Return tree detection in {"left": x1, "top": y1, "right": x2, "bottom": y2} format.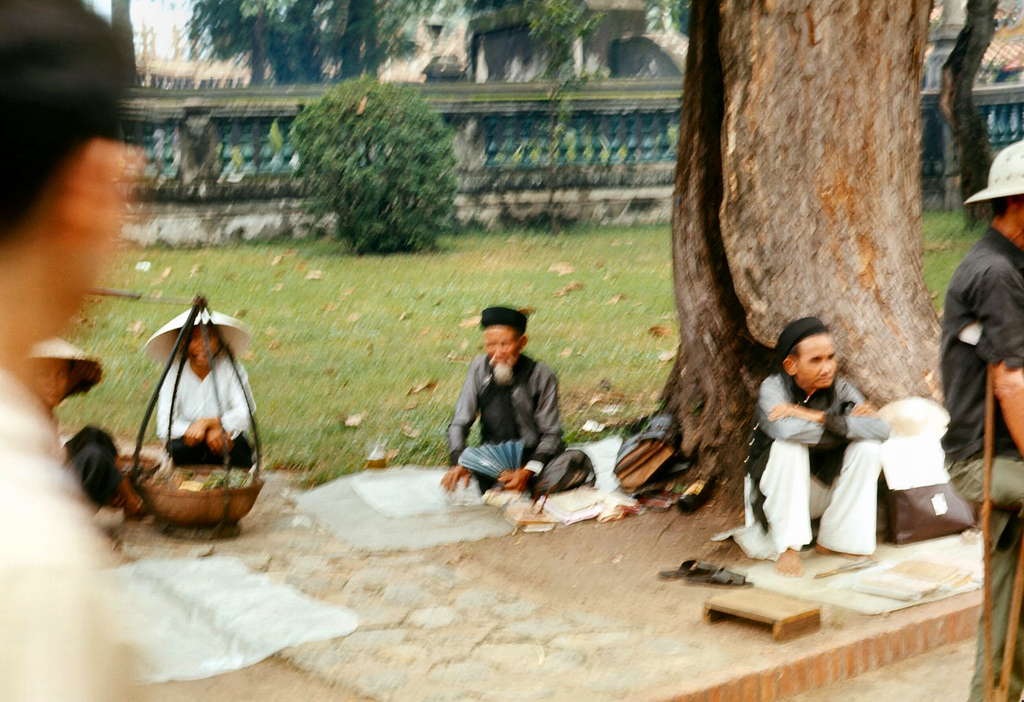
{"left": 669, "top": 0, "right": 950, "bottom": 523}.
